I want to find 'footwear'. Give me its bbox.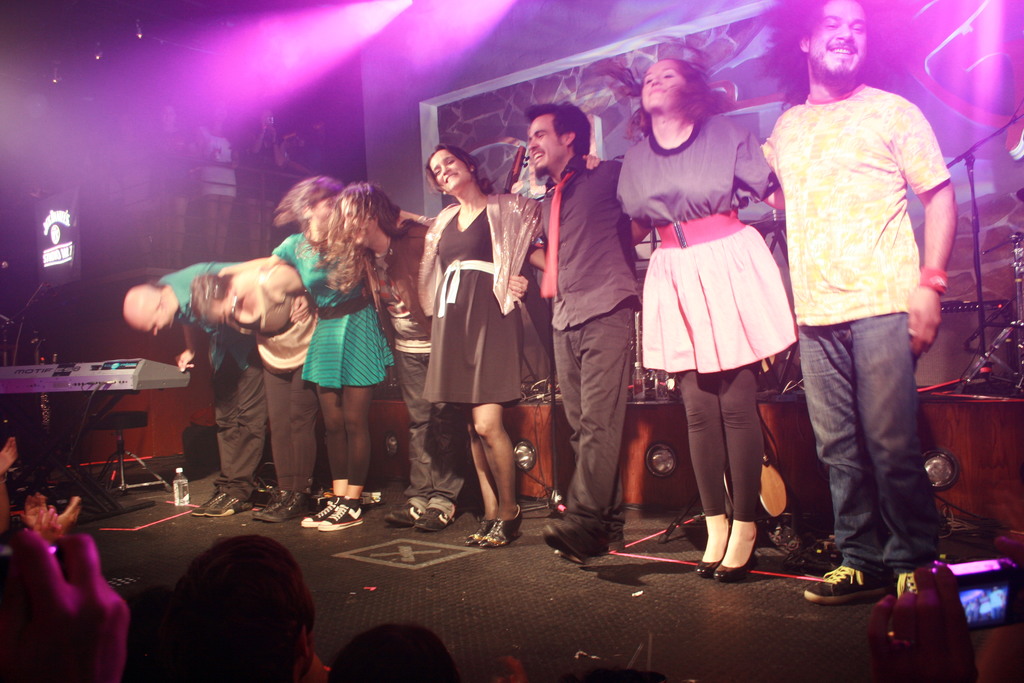
(800,557,886,608).
